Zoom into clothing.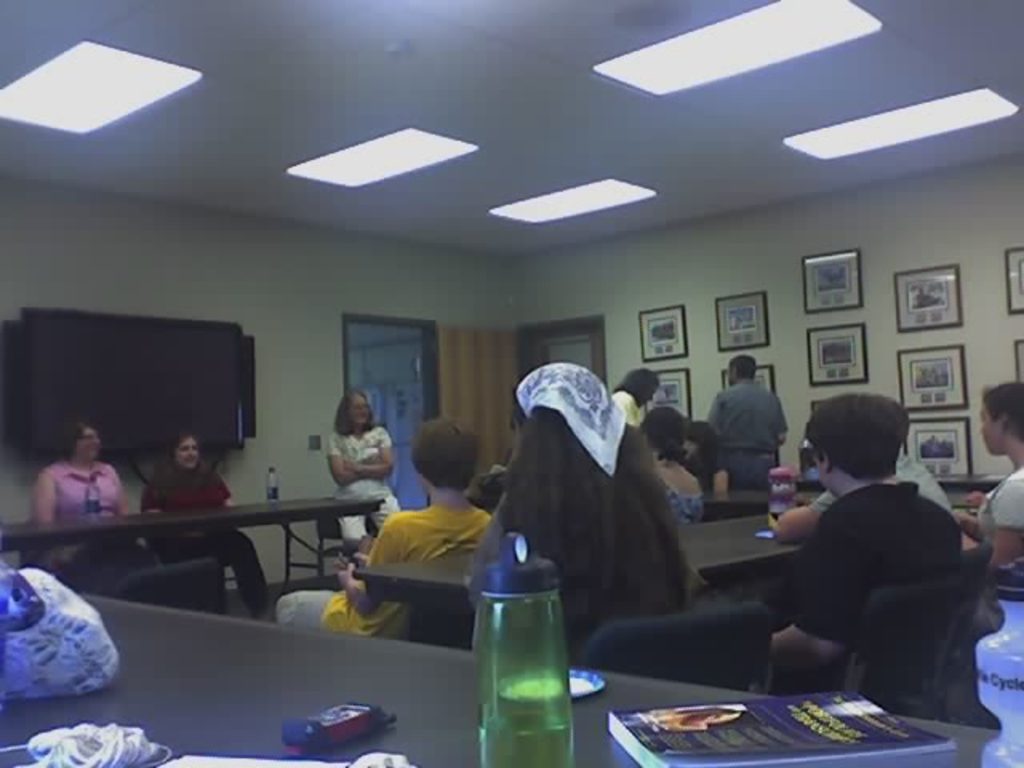
Zoom target: left=662, top=477, right=706, bottom=525.
